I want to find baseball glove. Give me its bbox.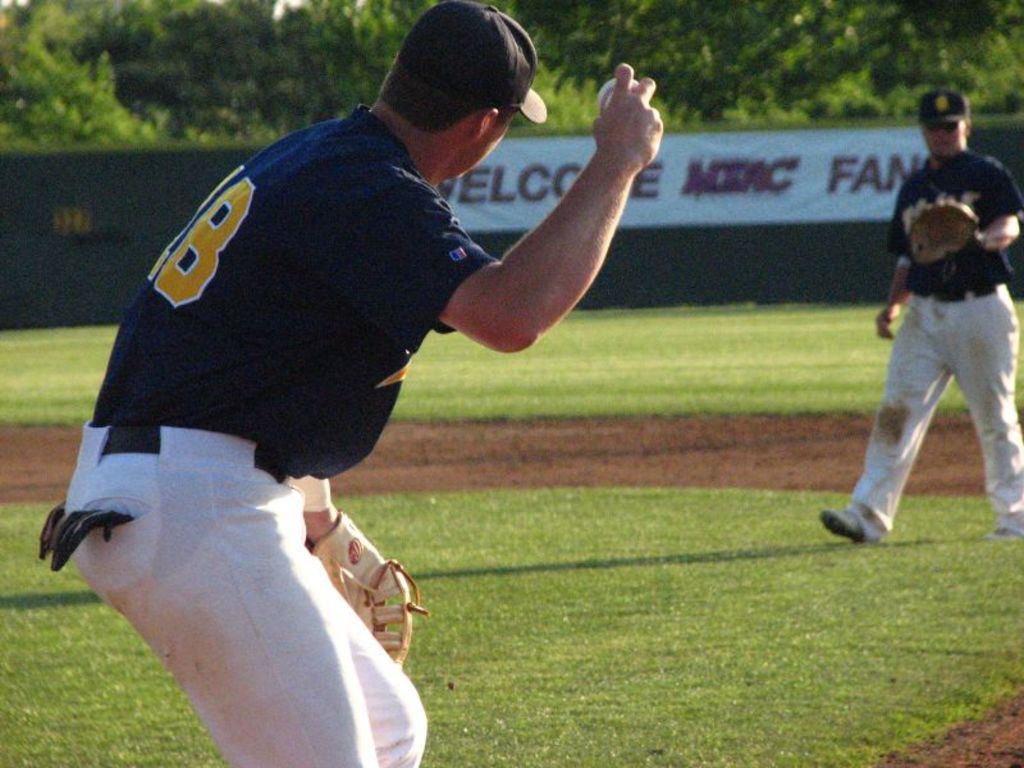
[left=302, top=506, right=440, bottom=677].
